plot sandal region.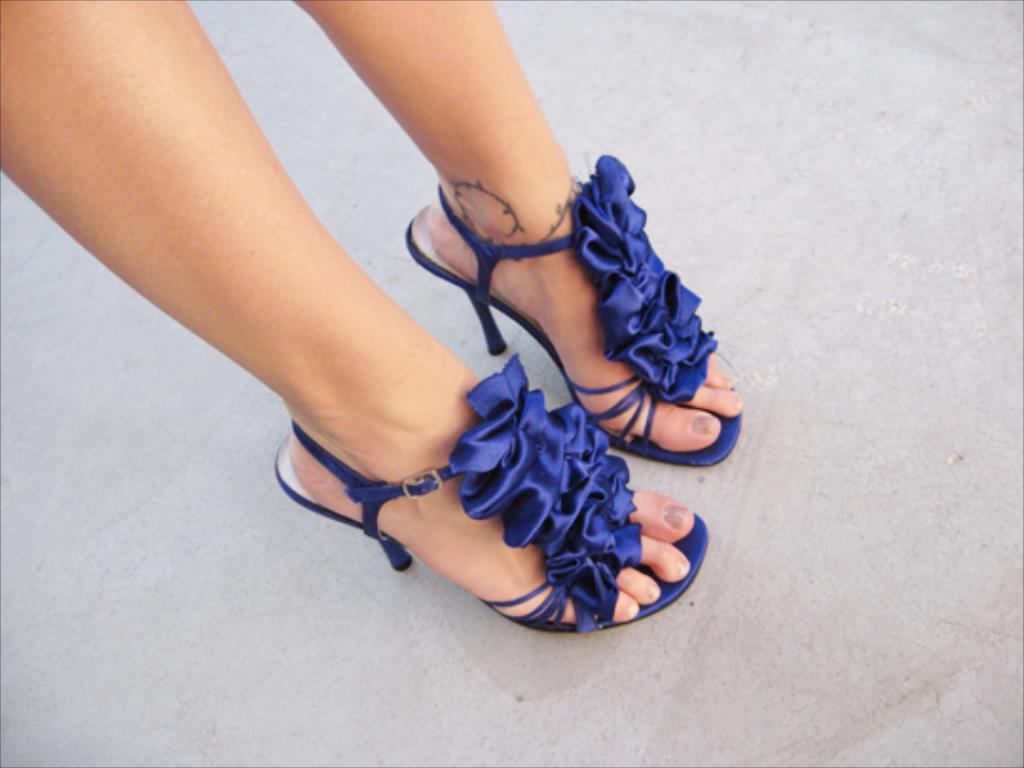
Plotted at 396/188/740/468.
